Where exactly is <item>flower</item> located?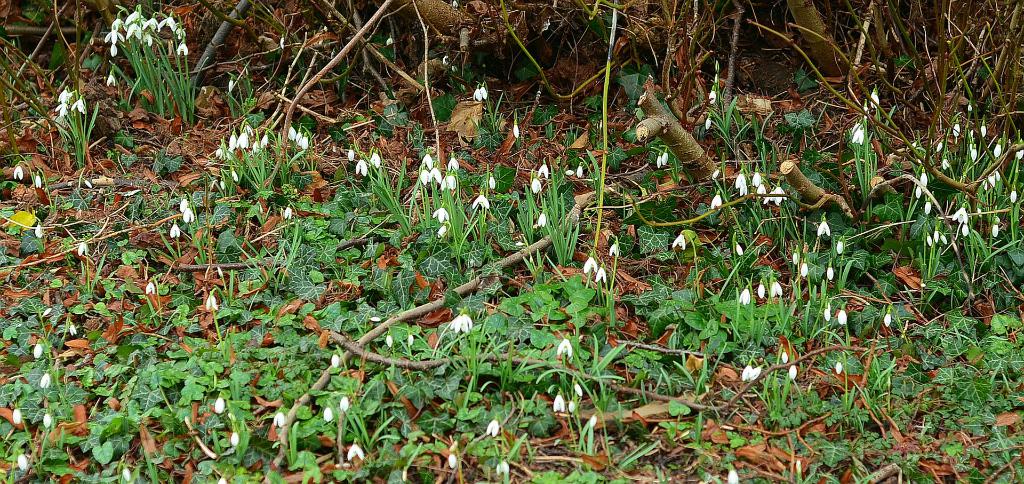
Its bounding box is select_region(147, 282, 155, 294).
